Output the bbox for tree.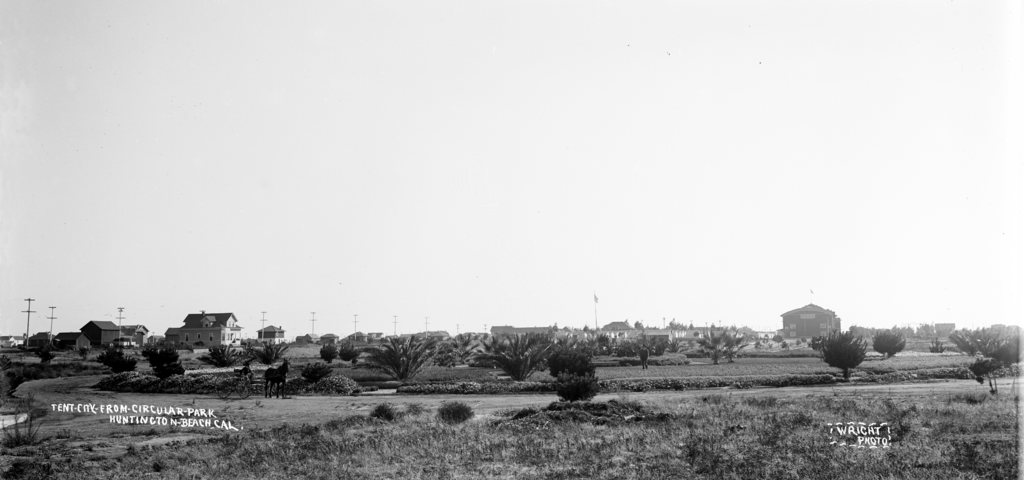
(356,323,439,387).
